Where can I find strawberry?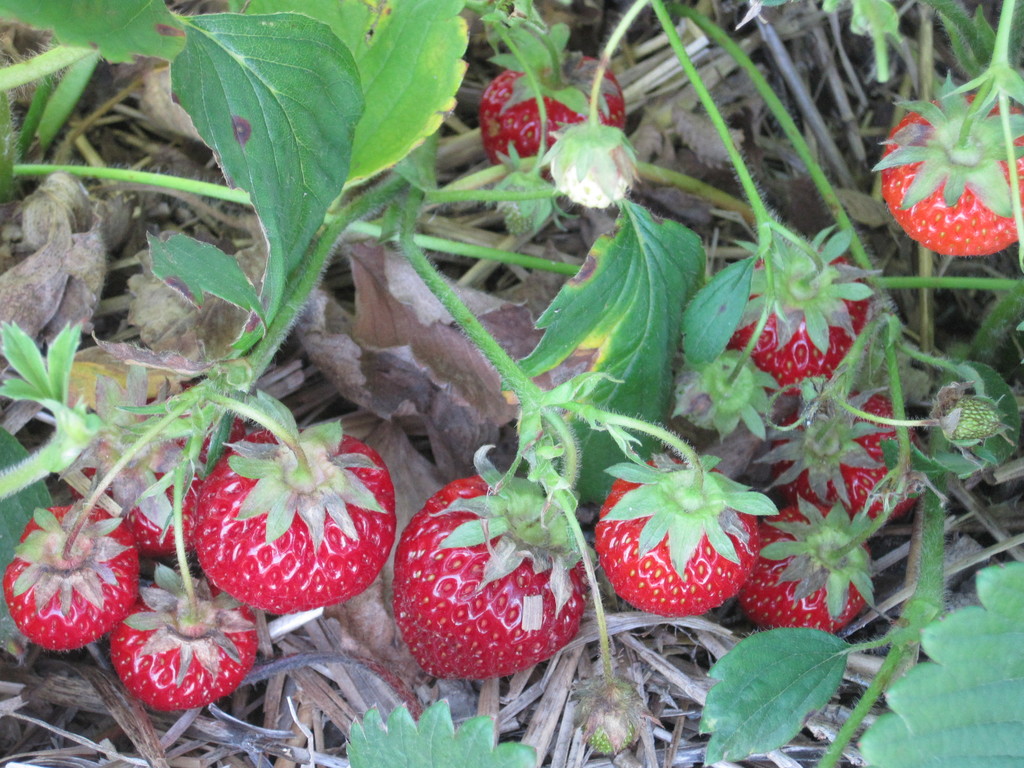
You can find it at box=[465, 54, 634, 172].
